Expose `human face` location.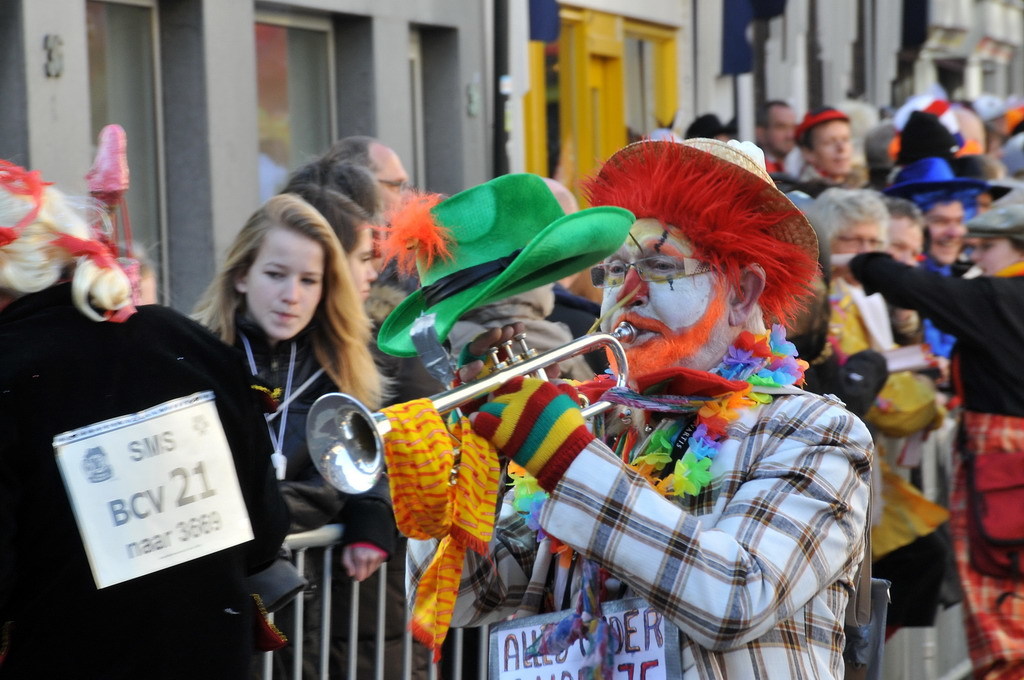
Exposed at 889/219/922/259.
